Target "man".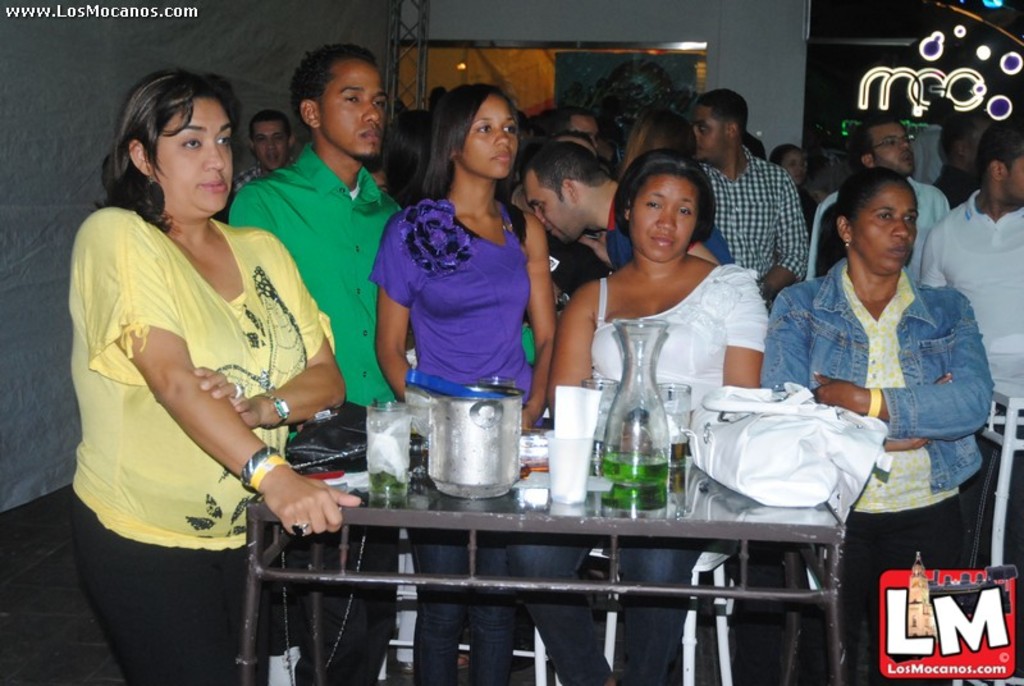
Target region: l=520, t=109, r=538, b=152.
